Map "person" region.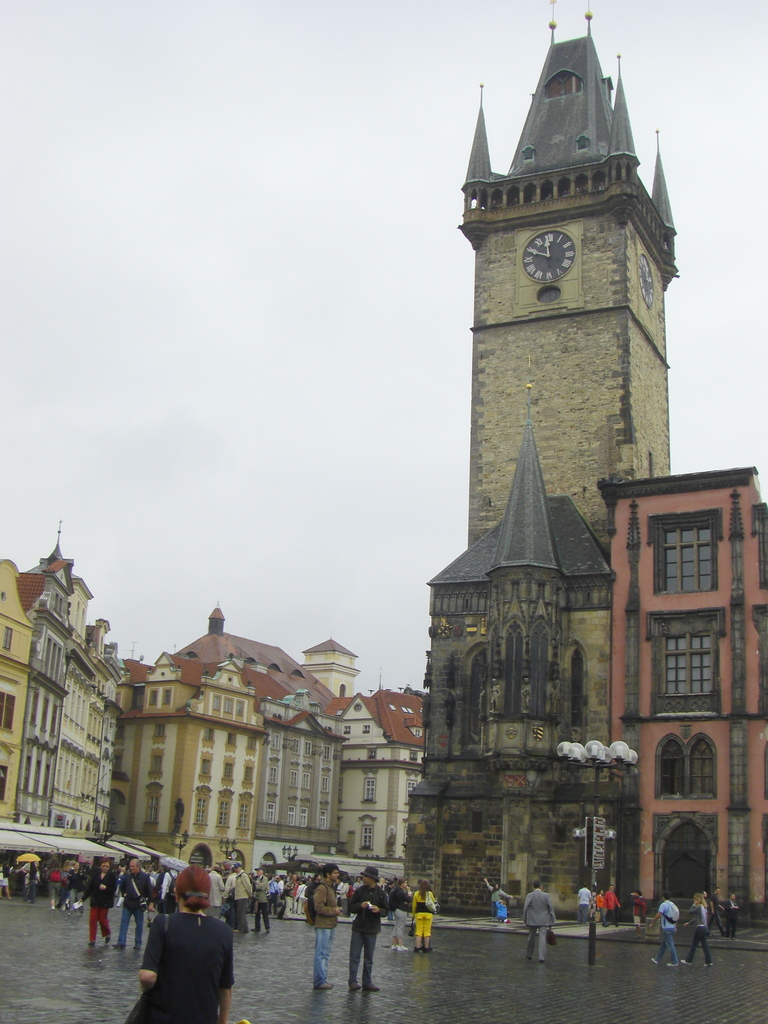
Mapped to bbox(603, 884, 612, 916).
